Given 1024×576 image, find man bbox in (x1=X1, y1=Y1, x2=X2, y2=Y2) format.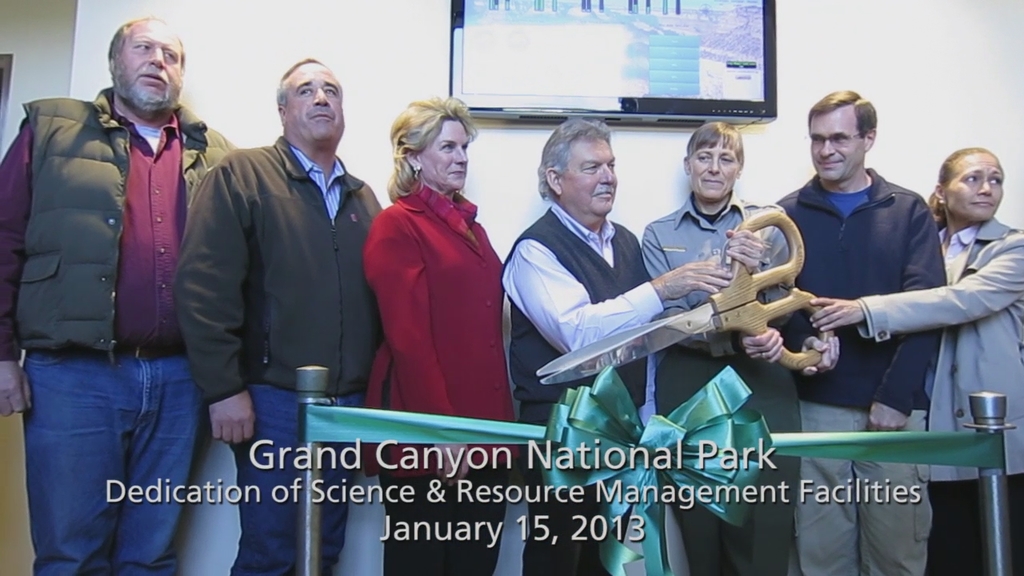
(x1=0, y1=10, x2=234, y2=575).
